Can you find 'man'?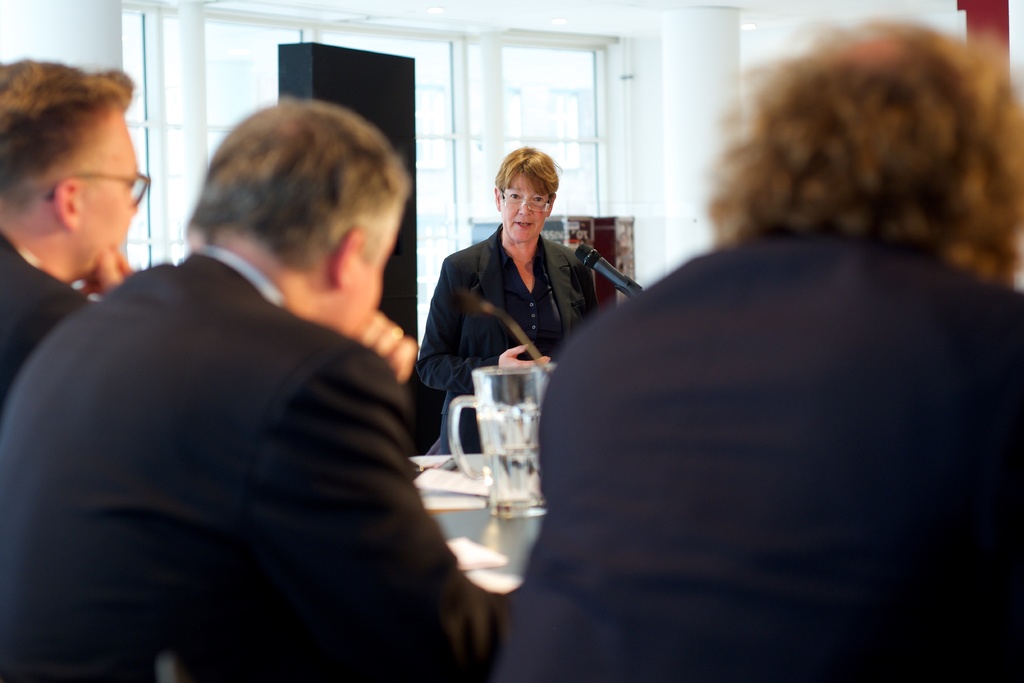
Yes, bounding box: x1=22, y1=94, x2=508, y2=650.
